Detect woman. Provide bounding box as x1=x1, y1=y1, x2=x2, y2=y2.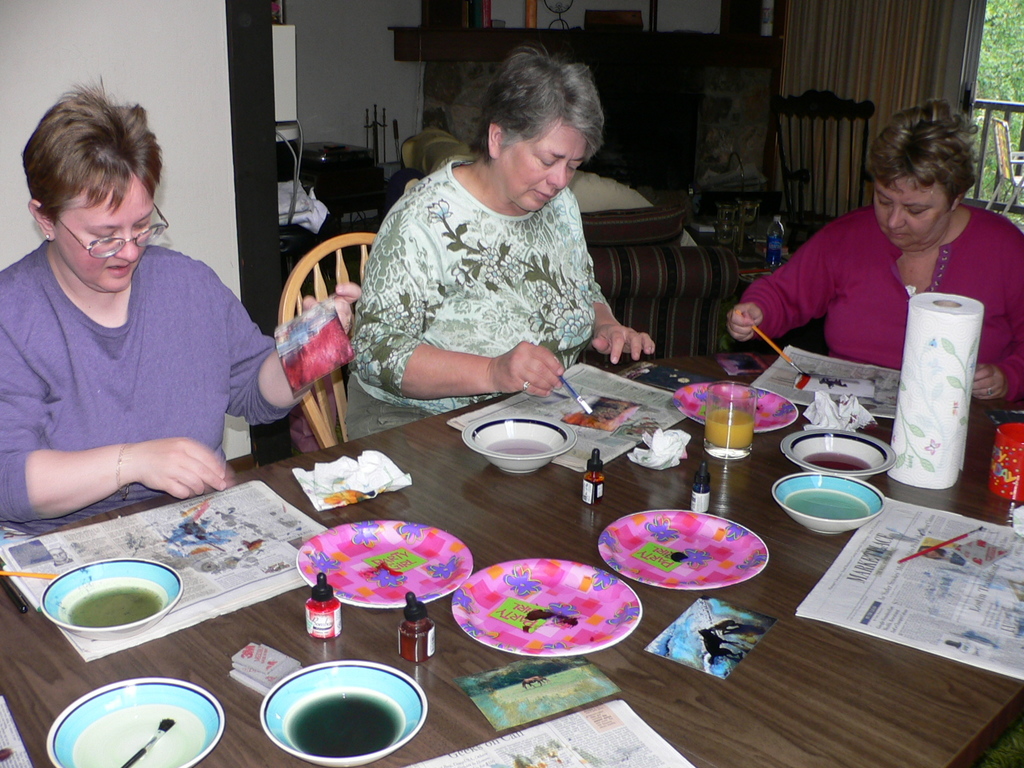
x1=0, y1=71, x2=366, y2=537.
